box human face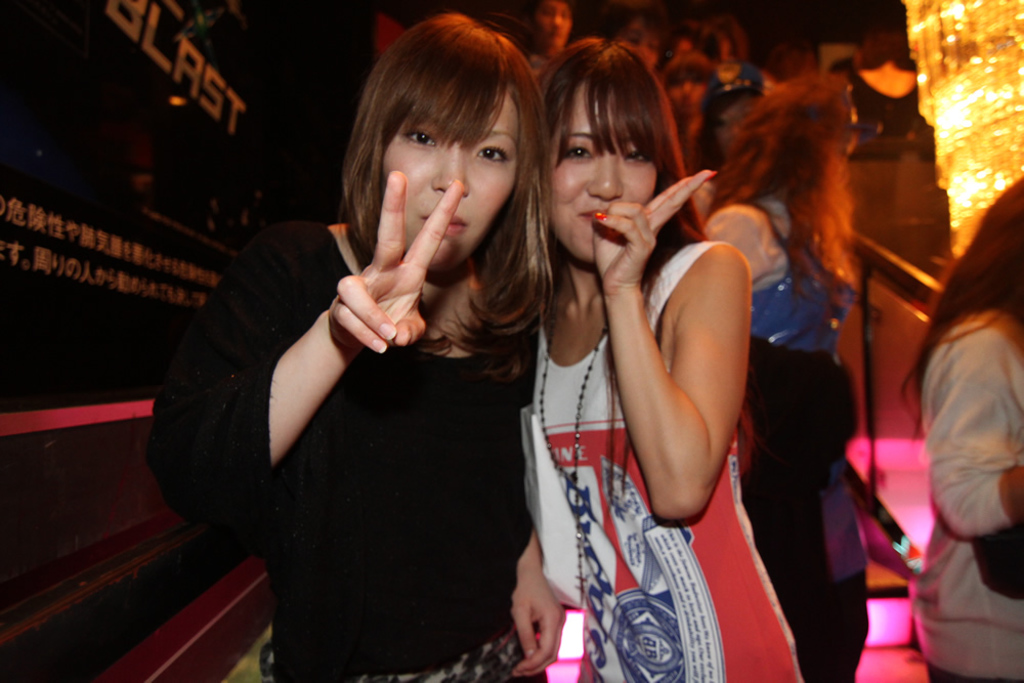
715:102:736:144
